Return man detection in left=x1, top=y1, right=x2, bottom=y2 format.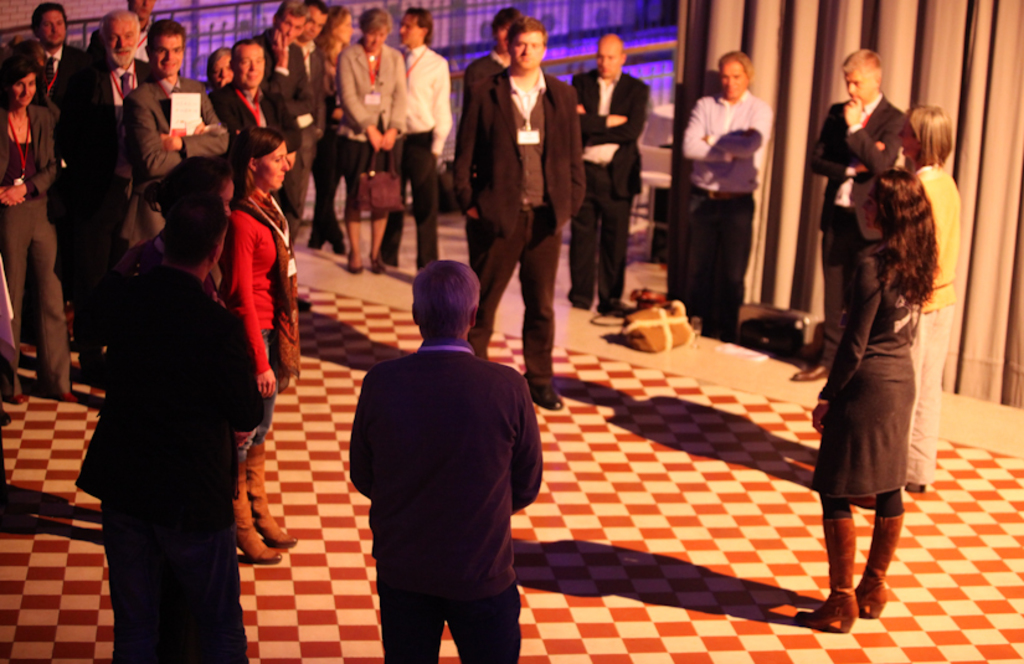
left=216, top=37, right=295, bottom=154.
